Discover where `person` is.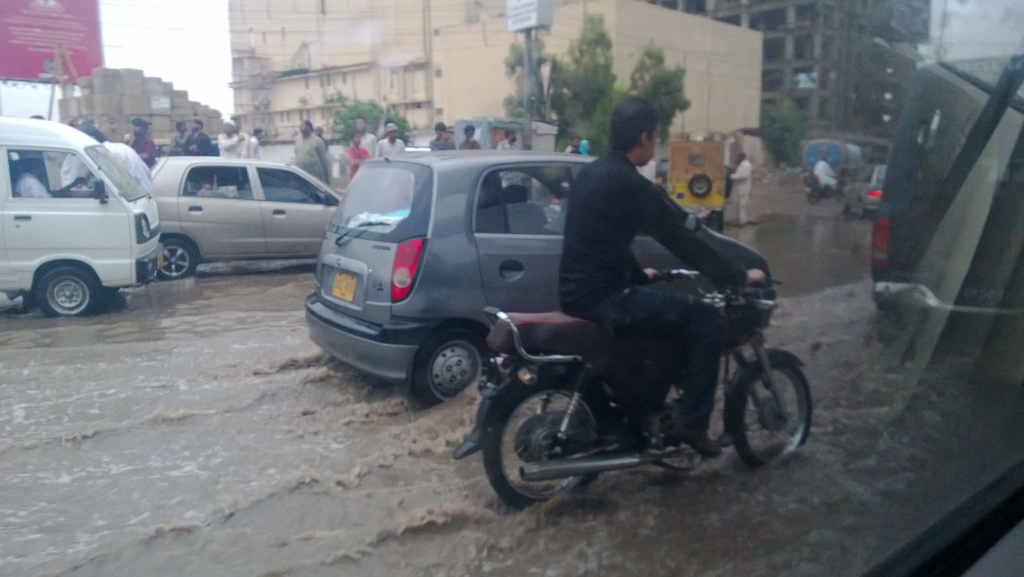
Discovered at region(371, 111, 399, 154).
